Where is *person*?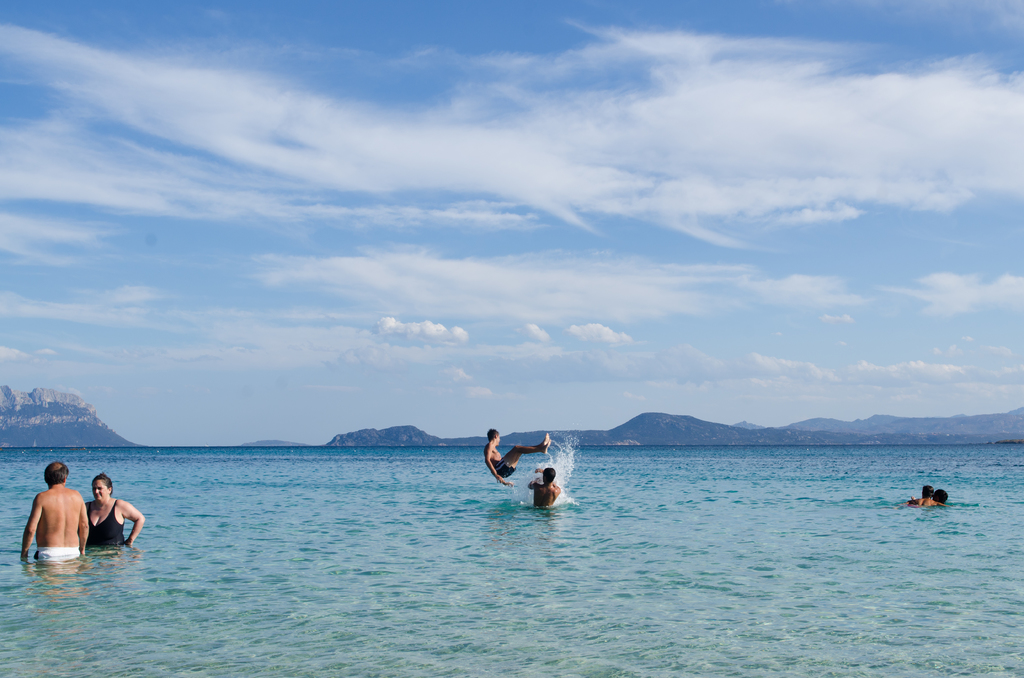
<region>935, 490, 950, 508</region>.
